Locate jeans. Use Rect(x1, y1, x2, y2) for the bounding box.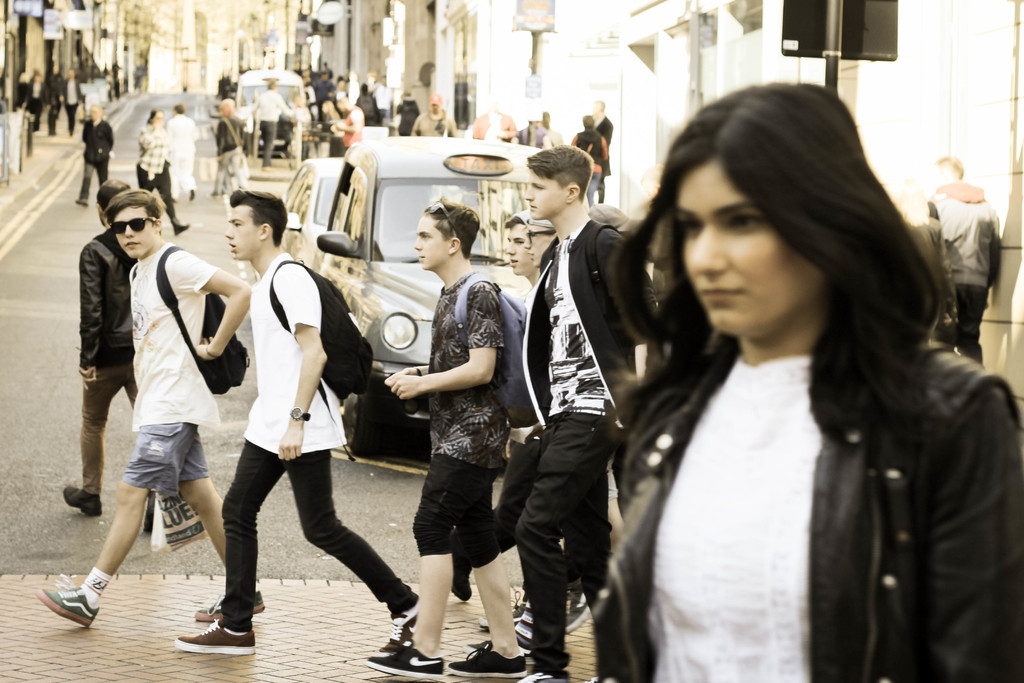
Rect(584, 175, 600, 205).
